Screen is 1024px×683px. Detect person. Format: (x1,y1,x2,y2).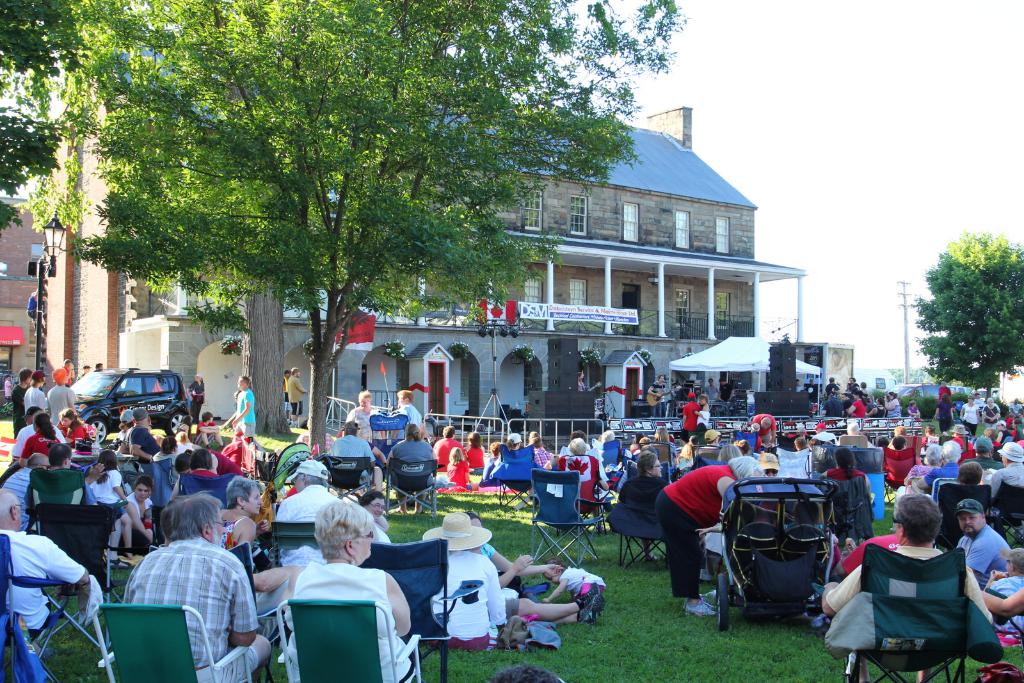
(166,449,207,512).
